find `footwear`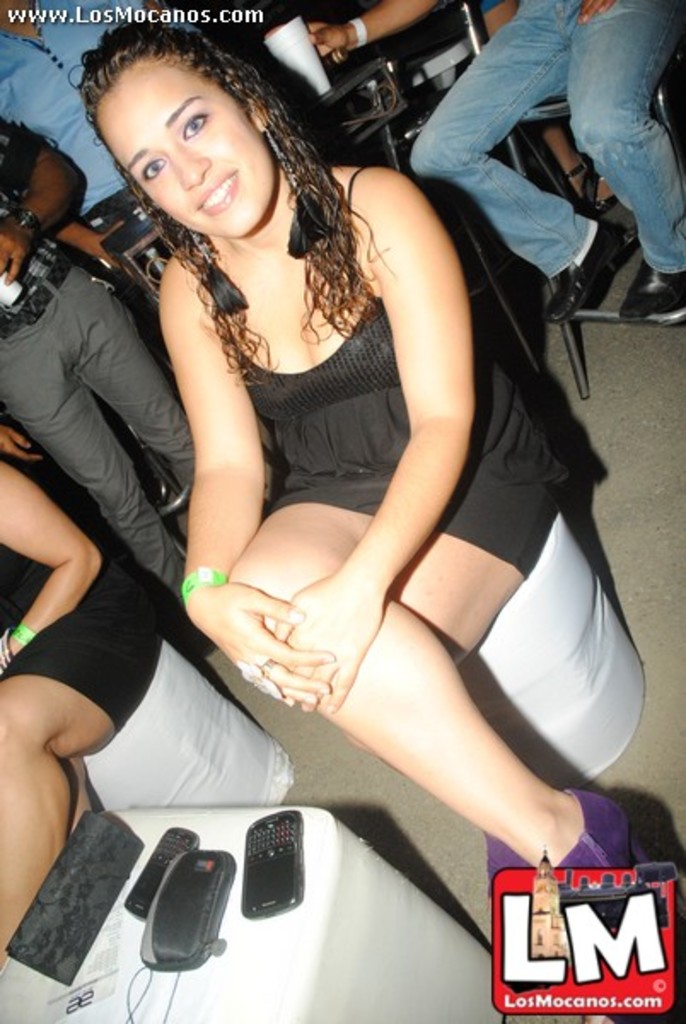
bbox=(541, 220, 635, 329)
